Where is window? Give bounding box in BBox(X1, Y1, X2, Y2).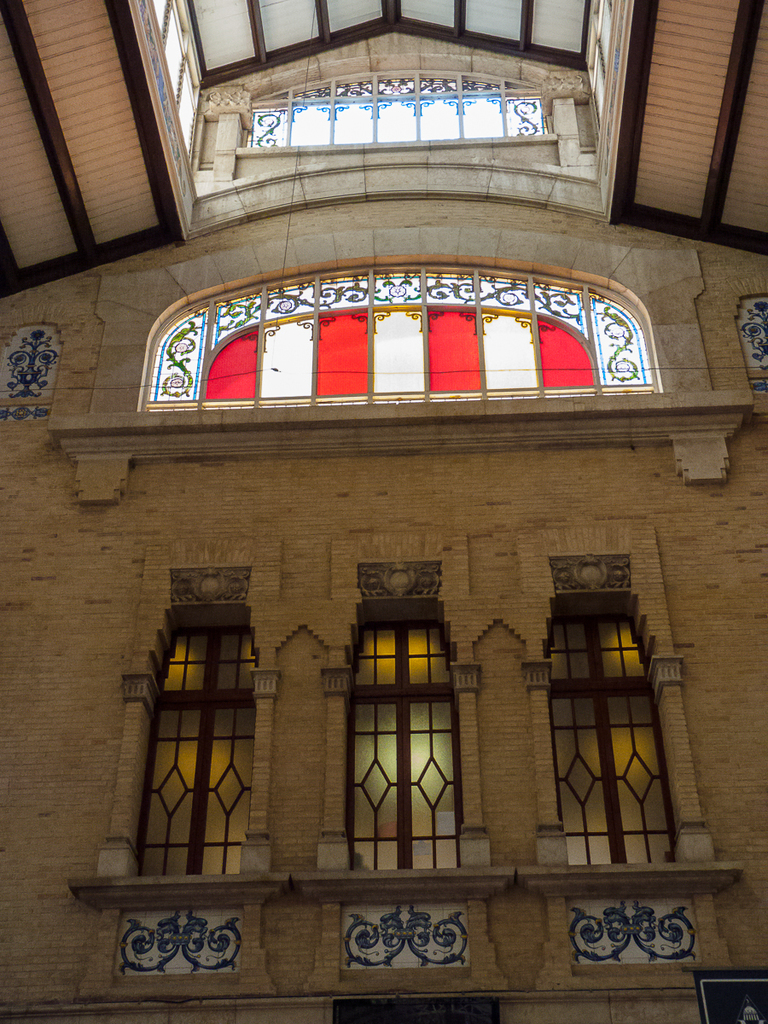
BBox(240, 66, 551, 142).
